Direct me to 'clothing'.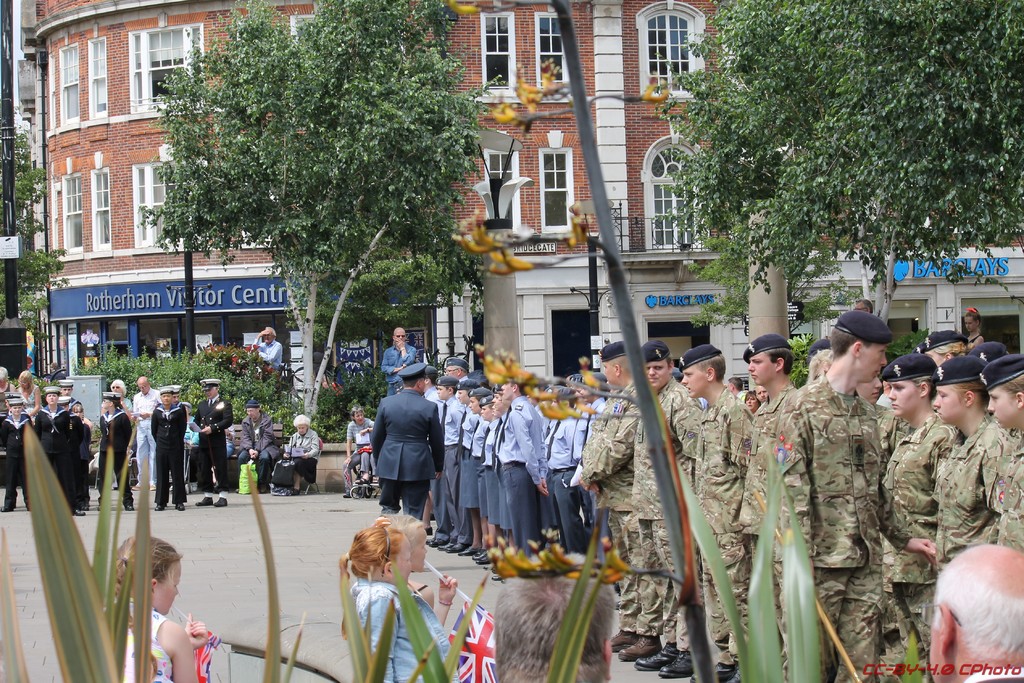
Direction: bbox(963, 664, 1023, 682).
